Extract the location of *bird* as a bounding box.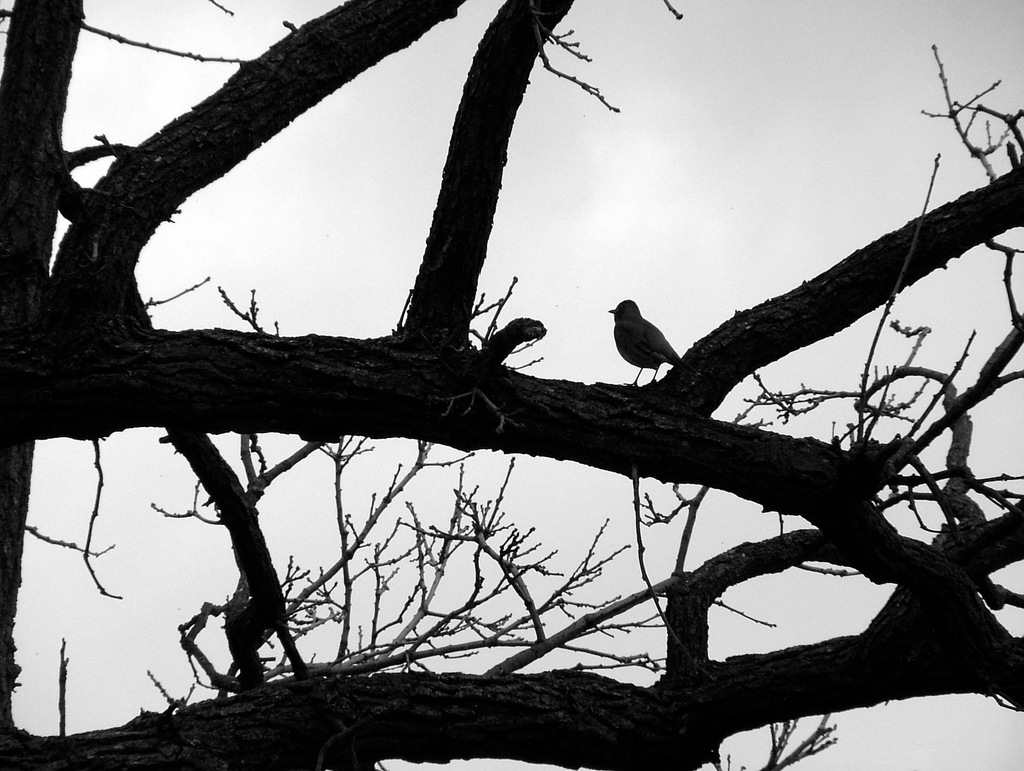
pyautogui.locateOnScreen(607, 295, 678, 385).
